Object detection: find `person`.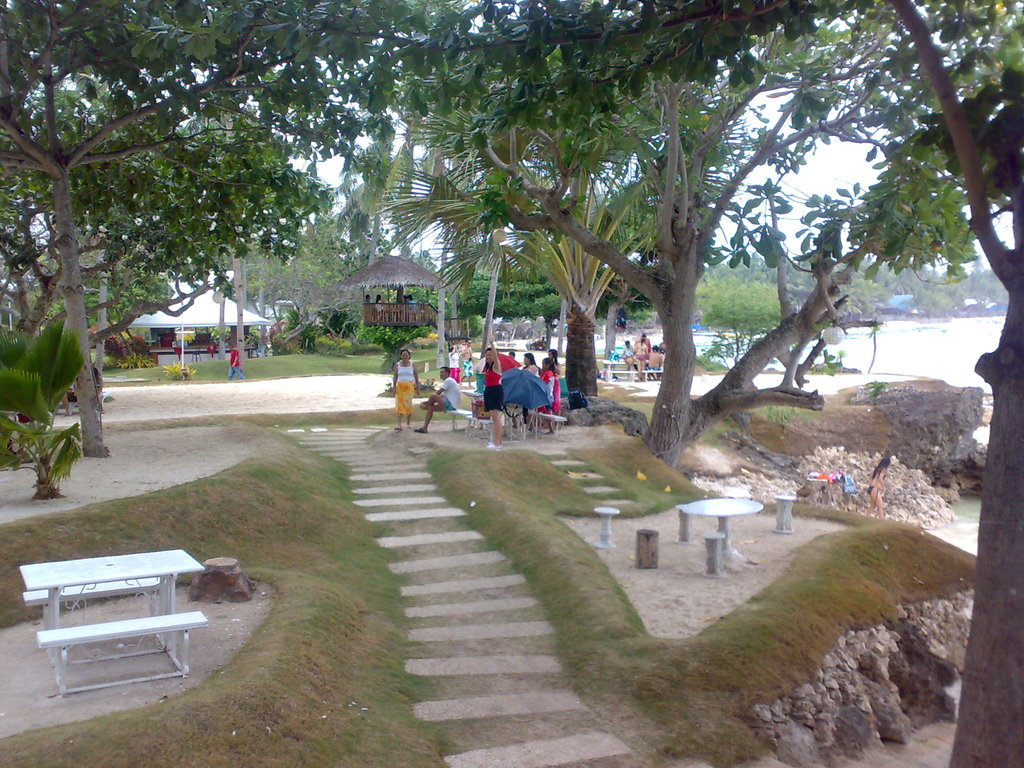
bbox=[220, 344, 244, 384].
